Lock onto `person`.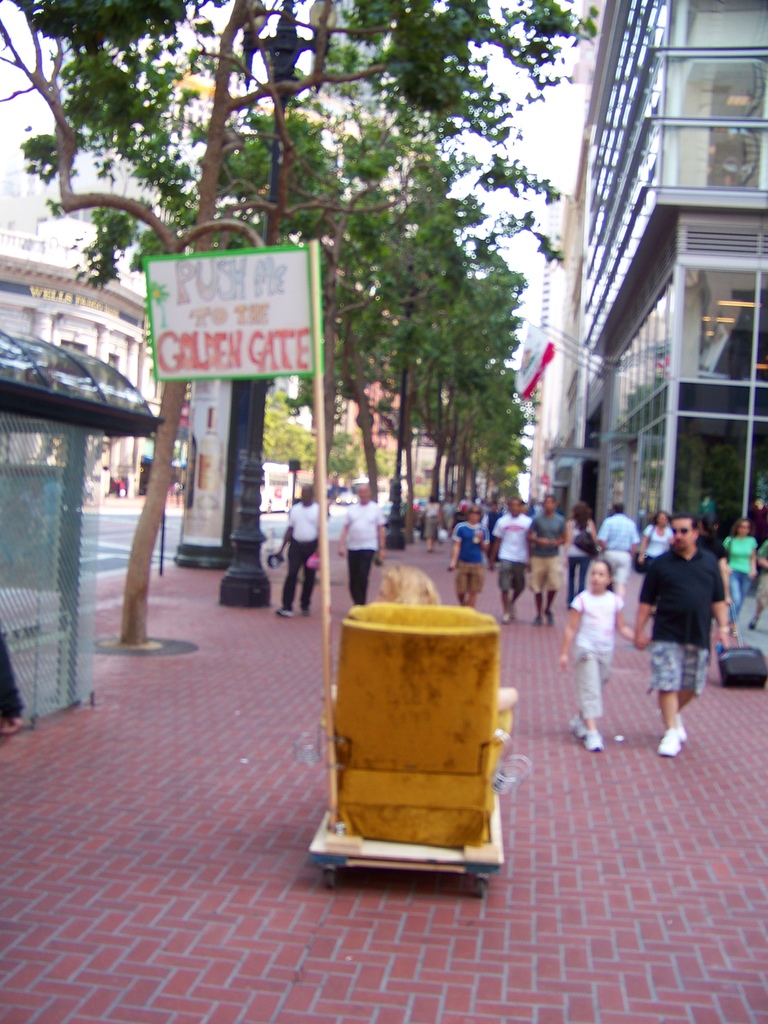
Locked: box=[575, 537, 647, 771].
